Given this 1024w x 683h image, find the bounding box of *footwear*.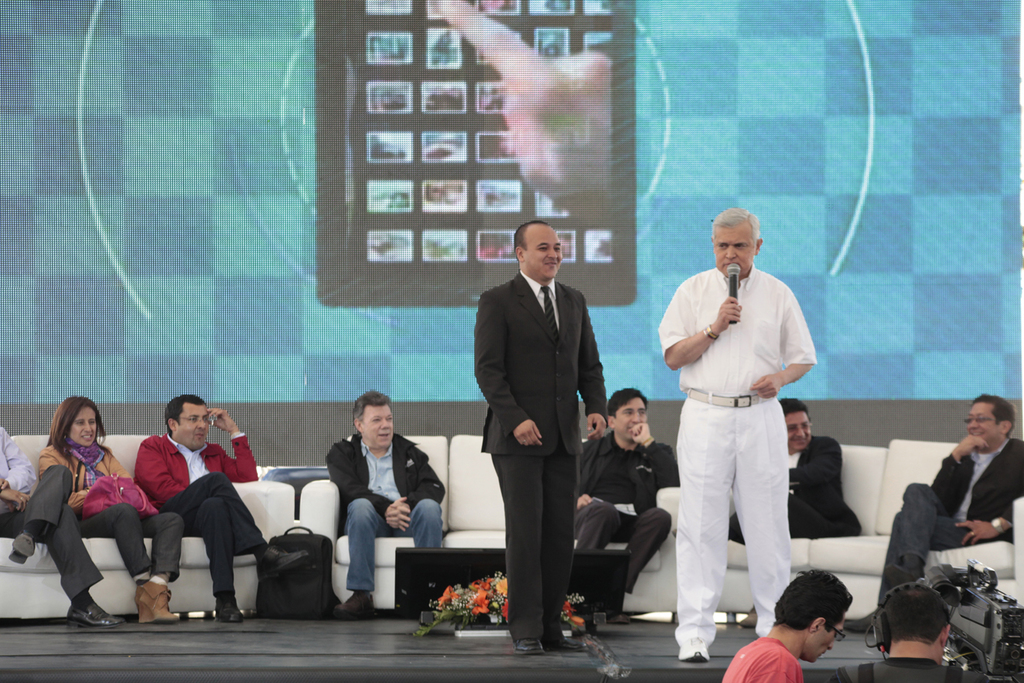
Rect(256, 541, 311, 581).
